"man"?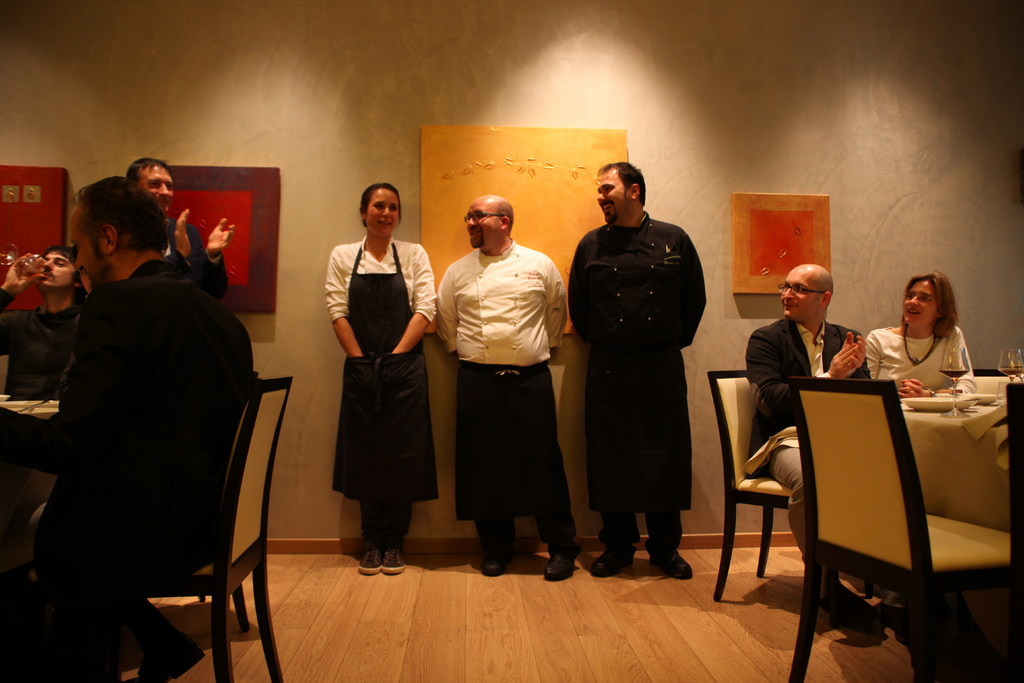
detection(570, 160, 707, 578)
